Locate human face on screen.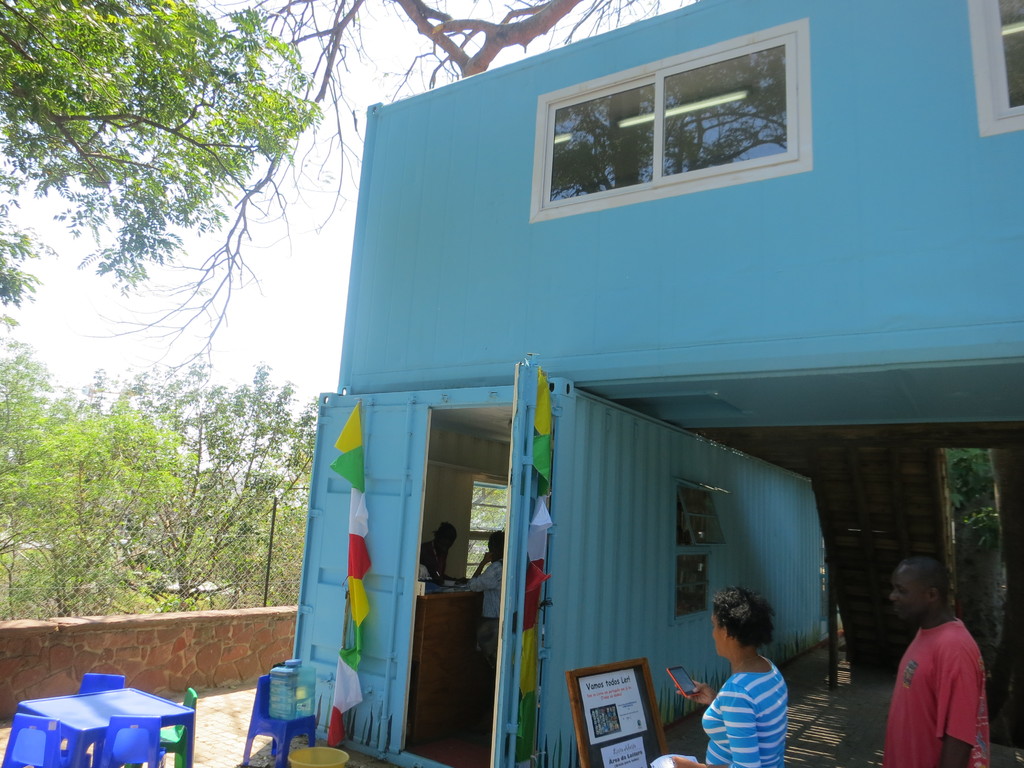
On screen at rect(710, 615, 726, 655).
